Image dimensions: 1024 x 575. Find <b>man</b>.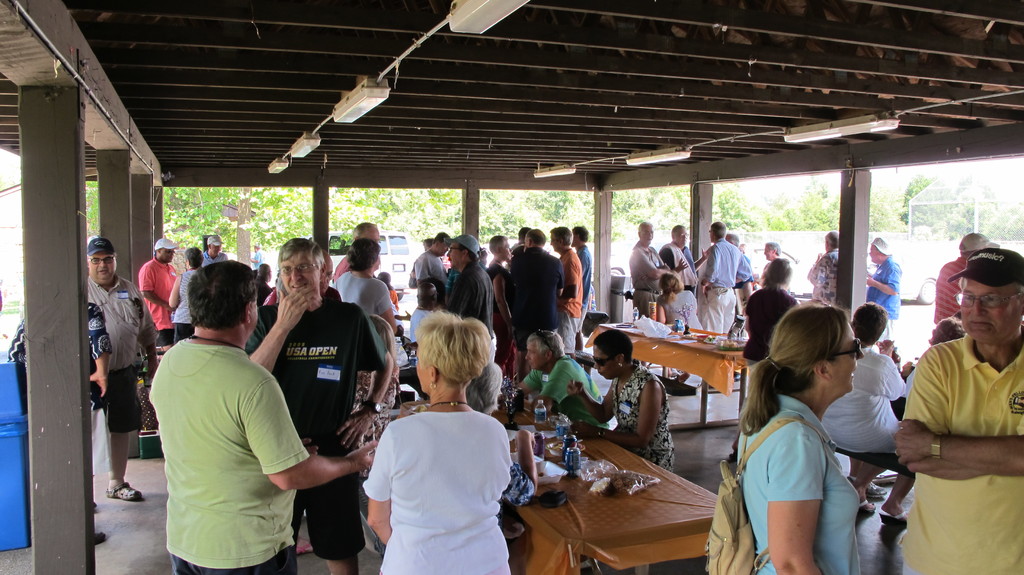
(6, 262, 111, 547).
